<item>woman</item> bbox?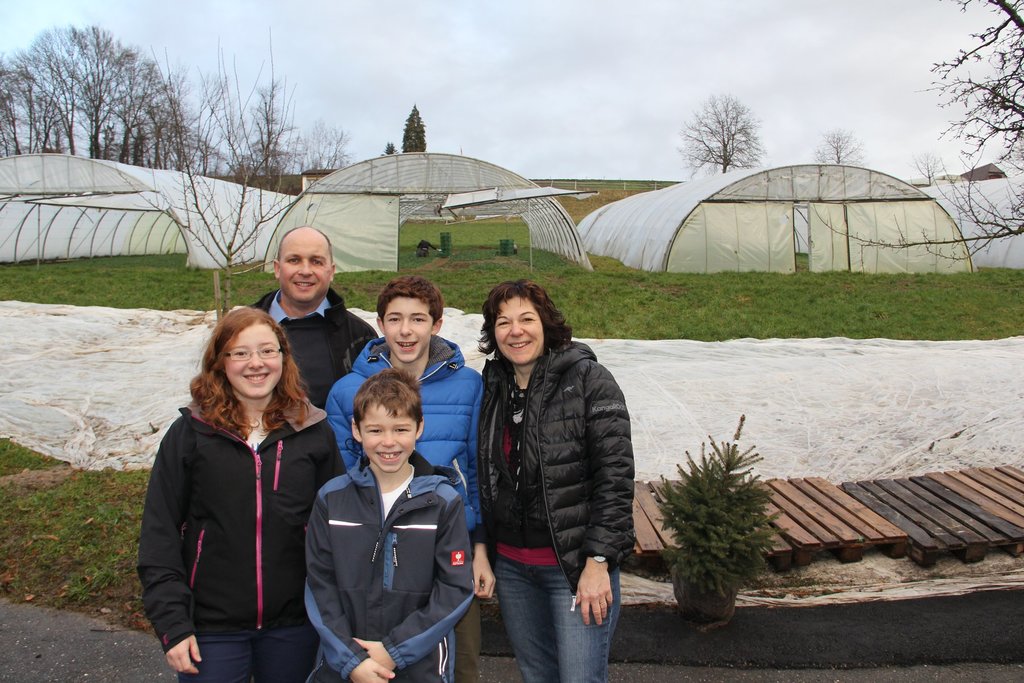
x1=459, y1=244, x2=639, y2=682
